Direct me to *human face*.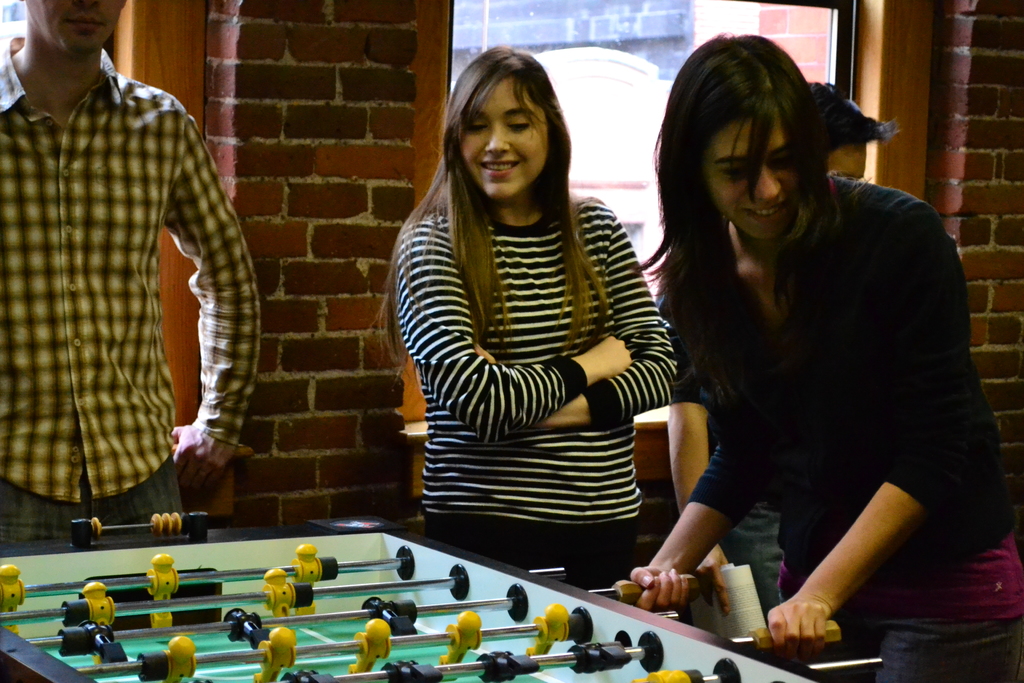
Direction: 701:114:802:234.
